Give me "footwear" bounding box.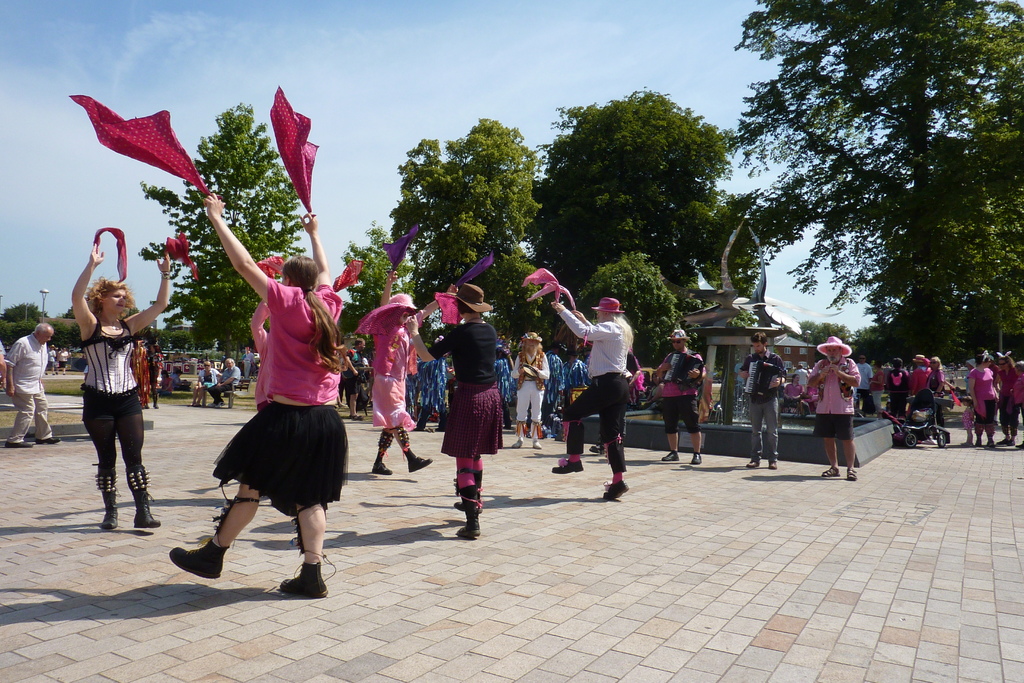
left=662, top=452, right=681, bottom=463.
